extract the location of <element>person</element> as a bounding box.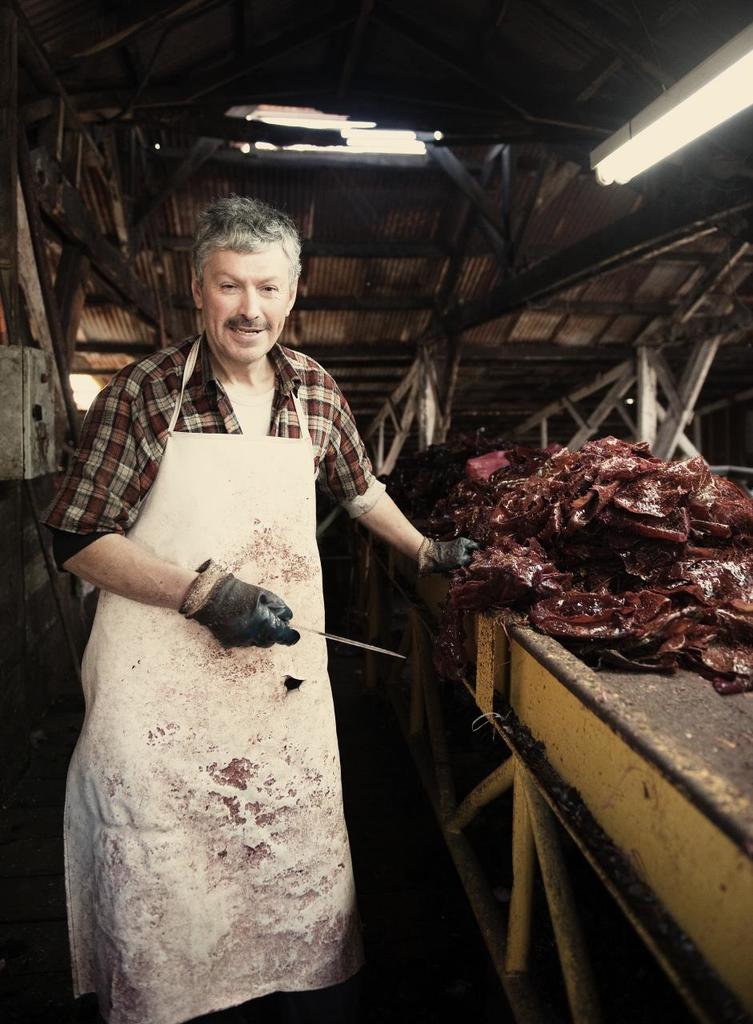
(43, 202, 478, 1023).
